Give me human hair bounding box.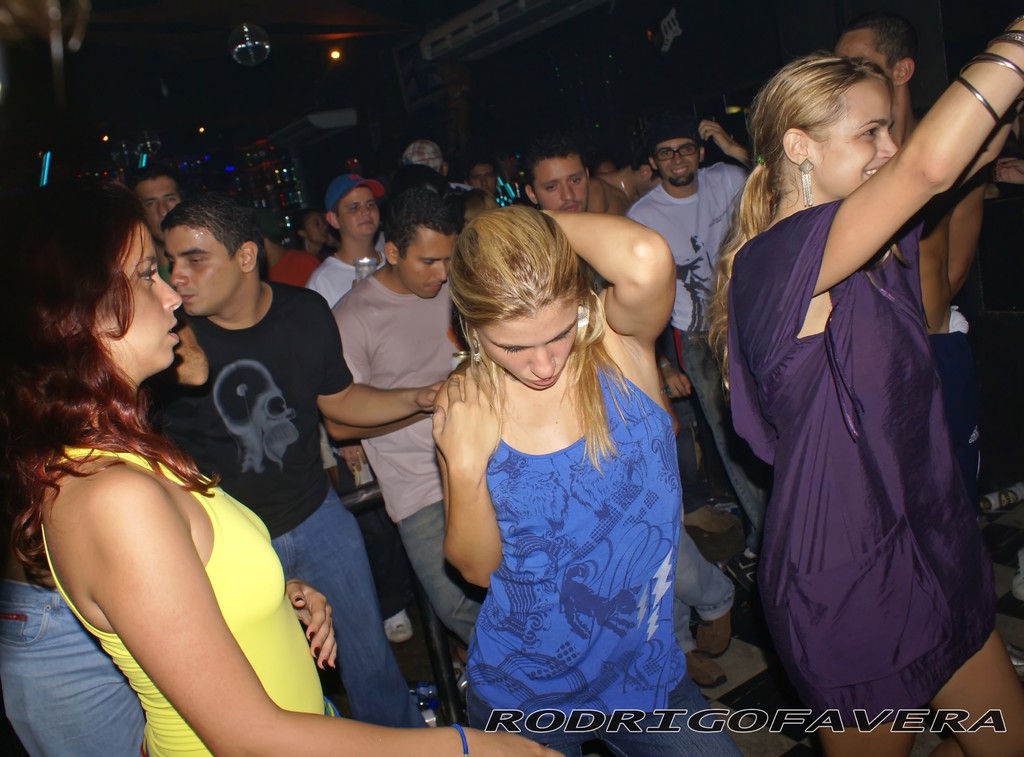
box=[33, 183, 164, 534].
